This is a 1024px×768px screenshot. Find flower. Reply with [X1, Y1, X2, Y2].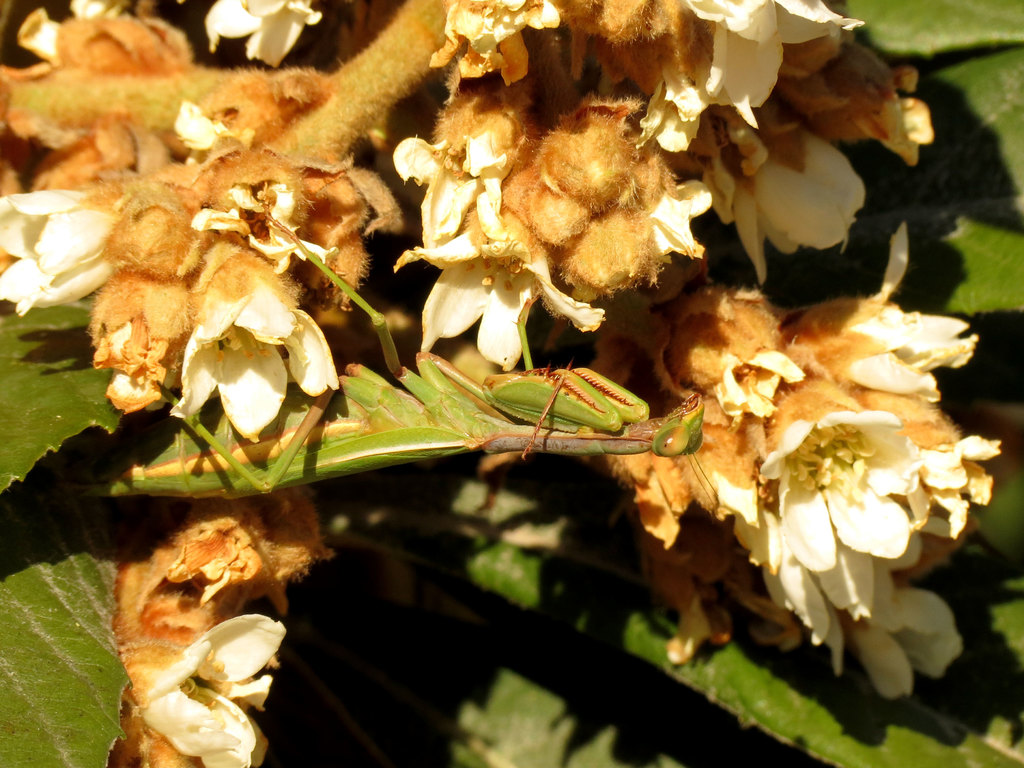
[170, 257, 341, 447].
